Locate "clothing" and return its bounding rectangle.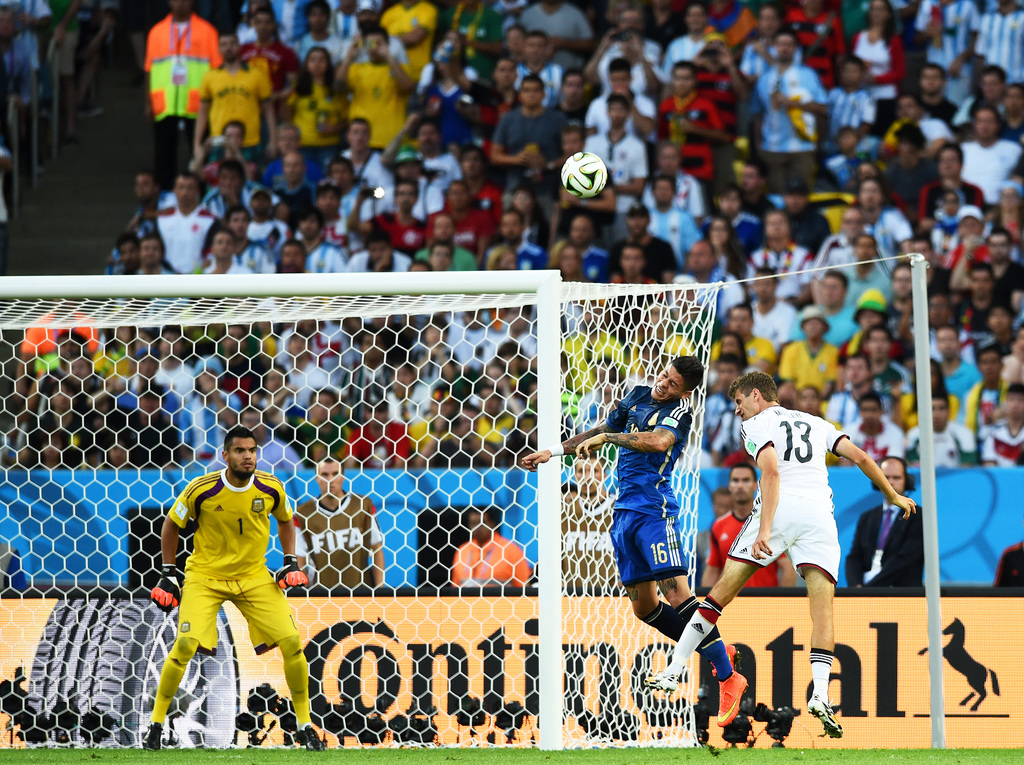
crop(604, 38, 673, 73).
